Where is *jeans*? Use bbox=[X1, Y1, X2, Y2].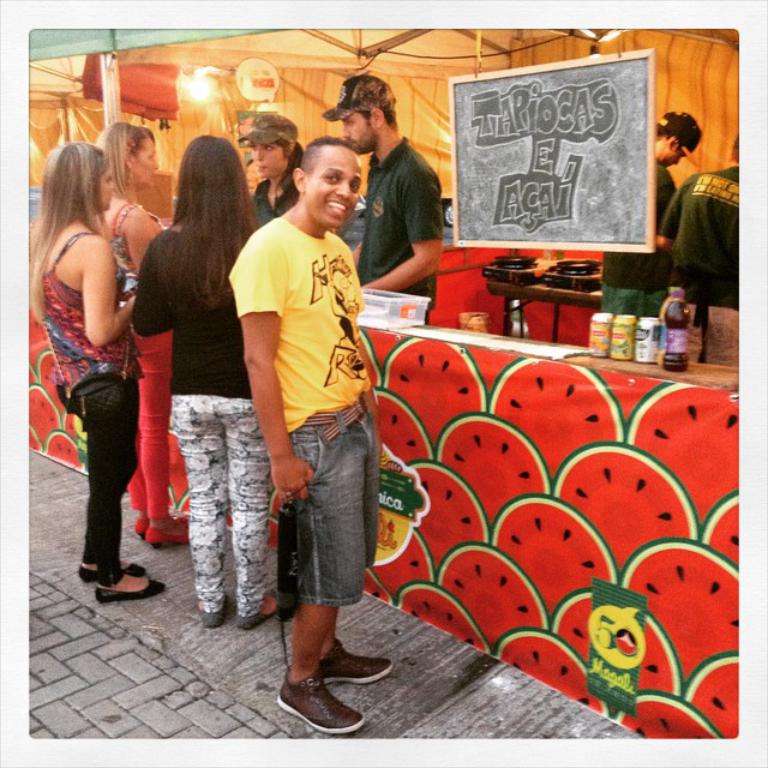
bbox=[66, 364, 145, 587].
